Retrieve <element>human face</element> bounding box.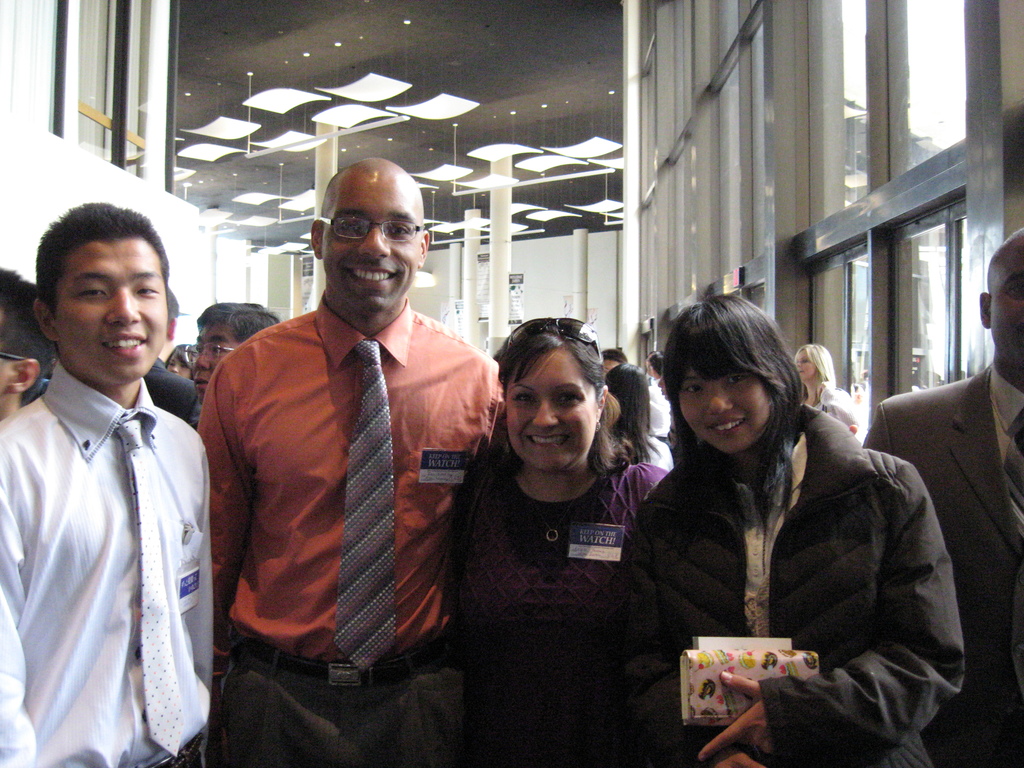
Bounding box: Rect(604, 362, 626, 375).
